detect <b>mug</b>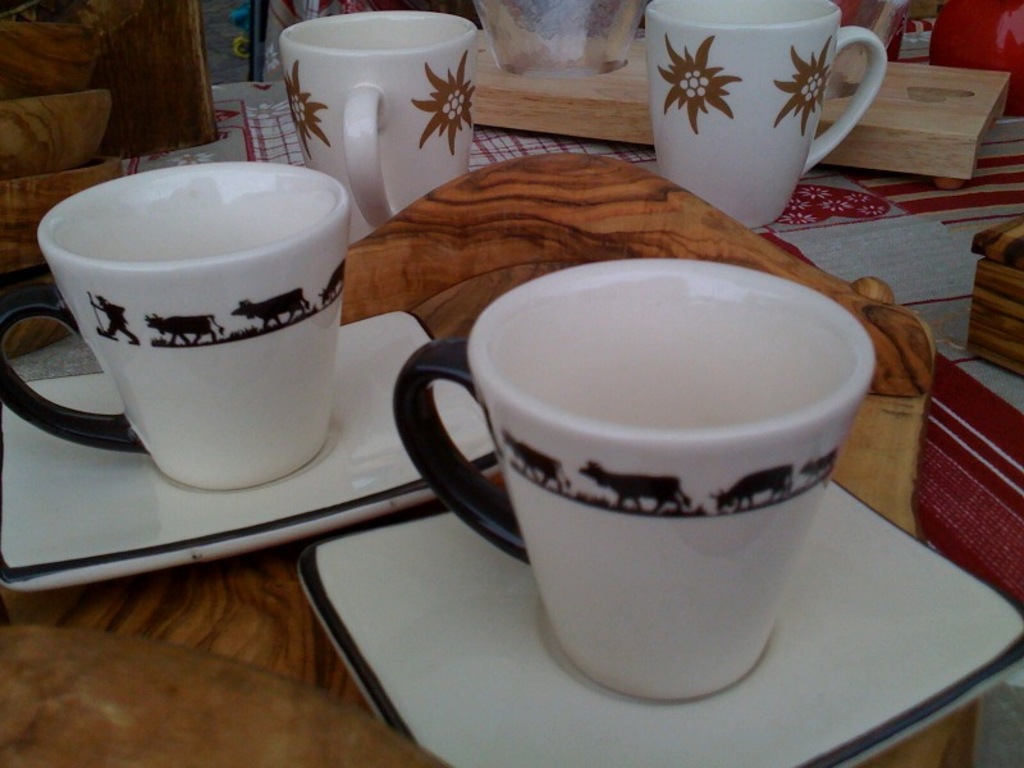
(0,168,351,486)
